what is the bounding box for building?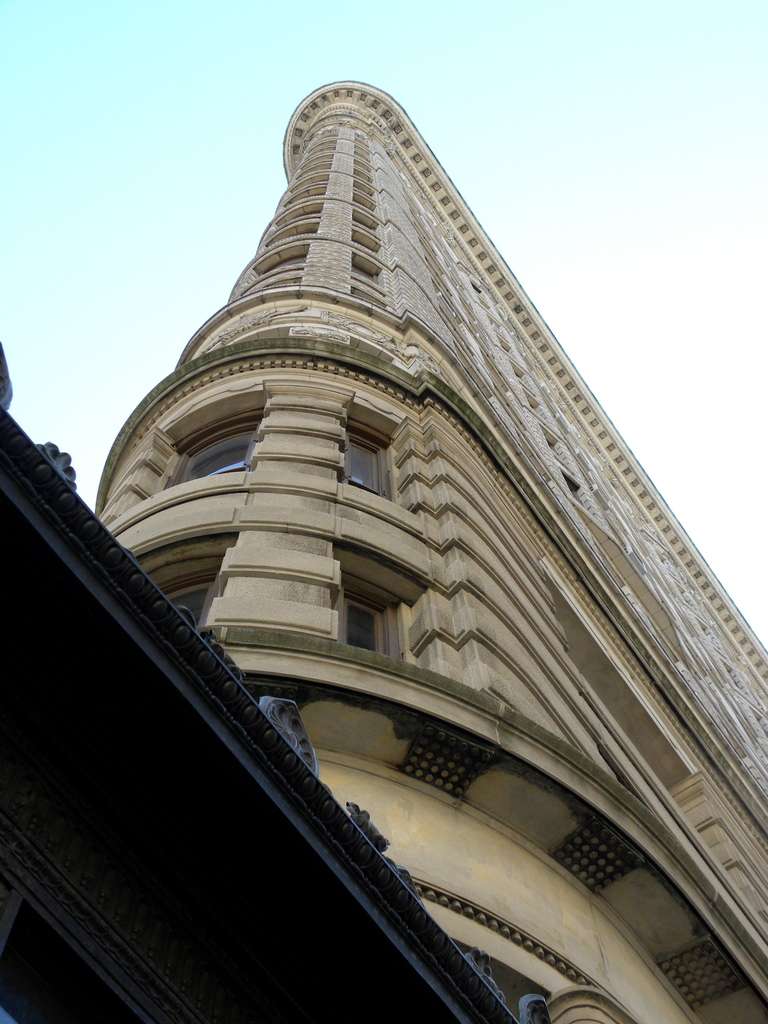
95, 81, 767, 1023.
